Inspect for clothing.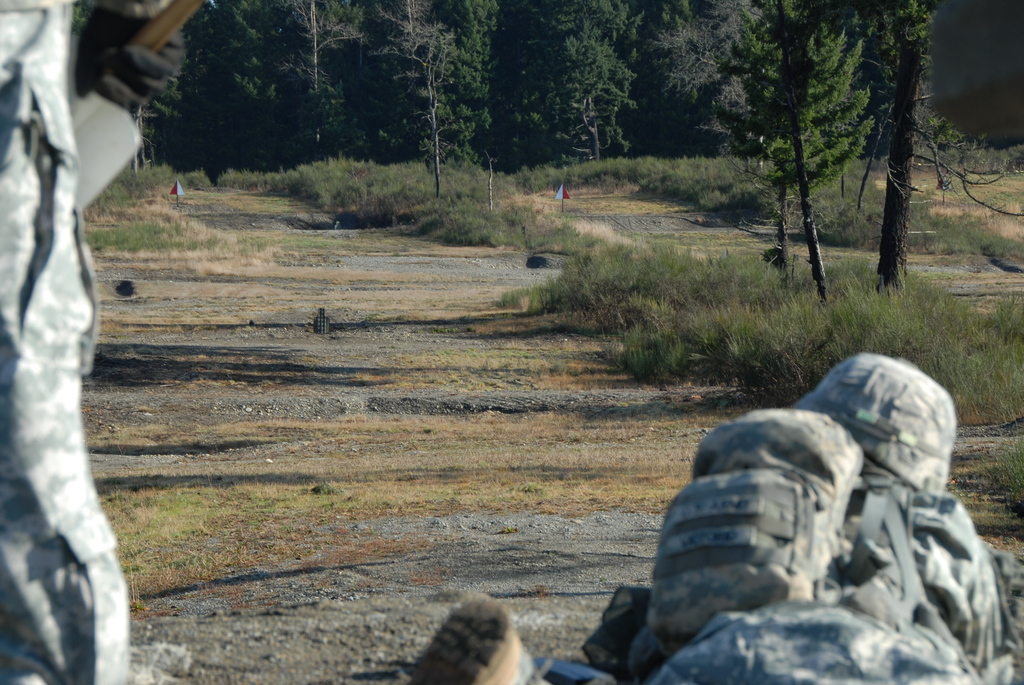
Inspection: rect(509, 483, 1023, 684).
